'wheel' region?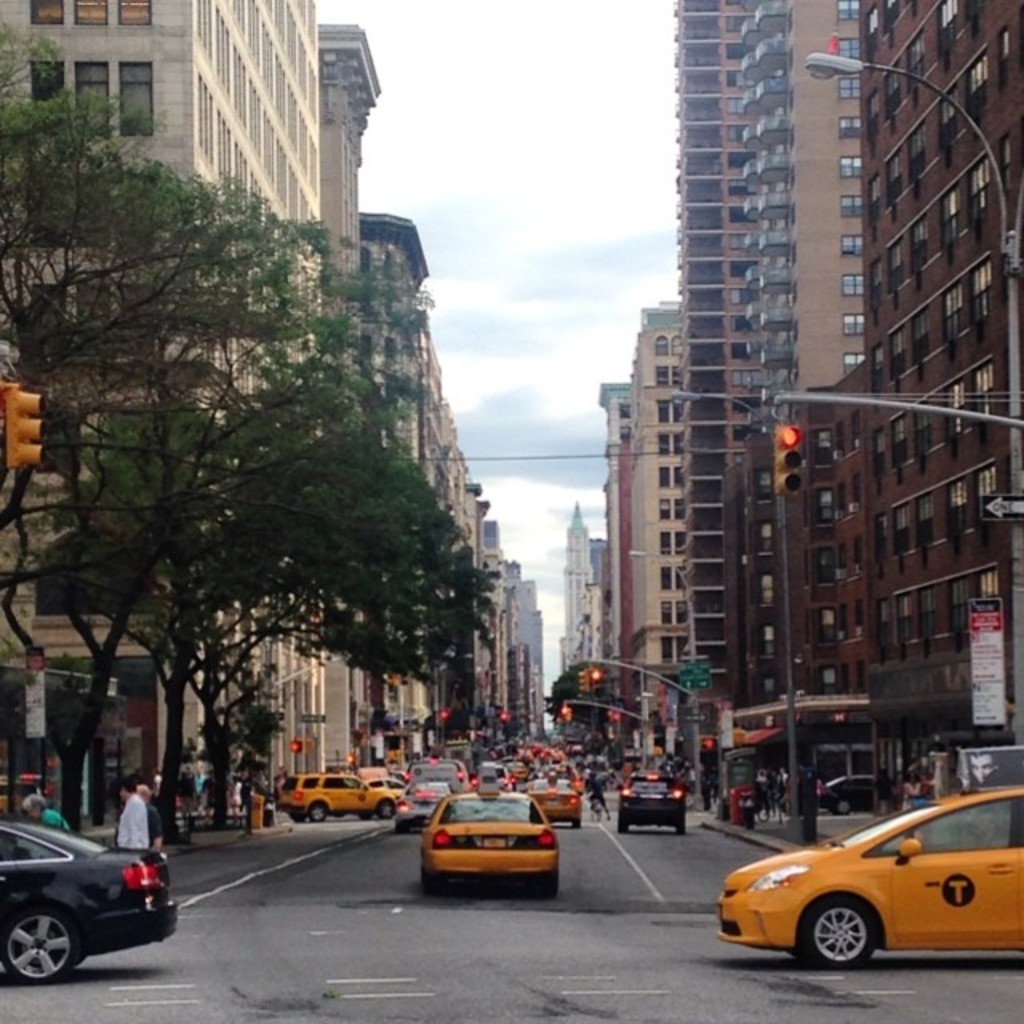
<bbox>3, 906, 75, 981</bbox>
